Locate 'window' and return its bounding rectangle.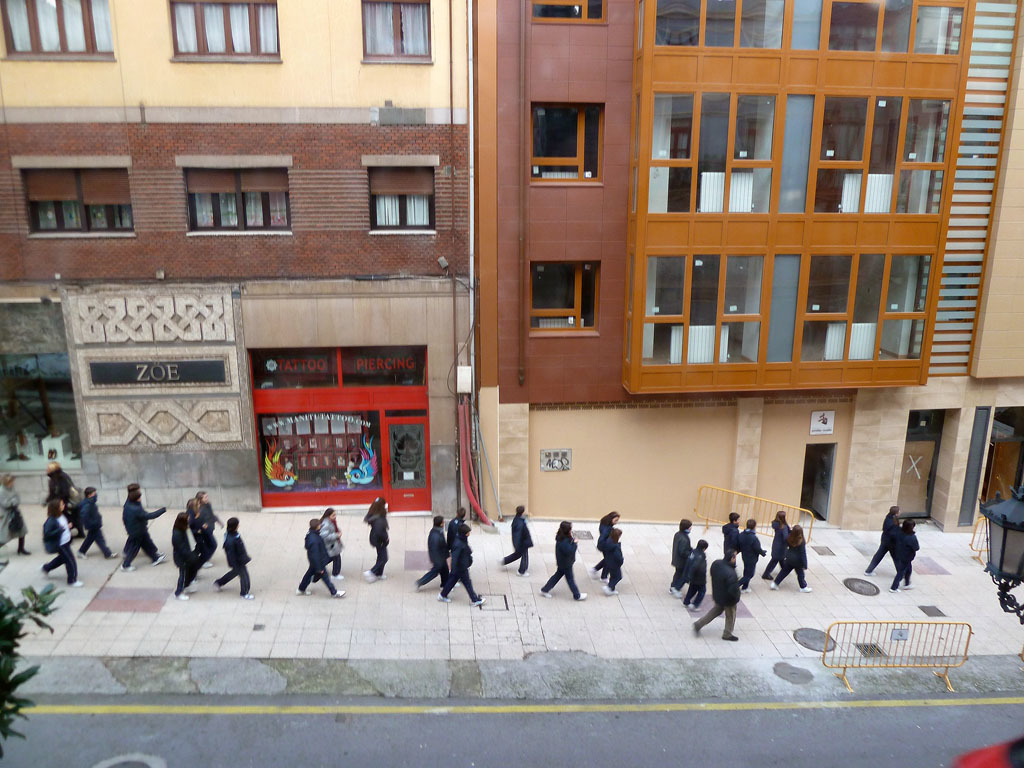
<region>526, 260, 599, 335</region>.
